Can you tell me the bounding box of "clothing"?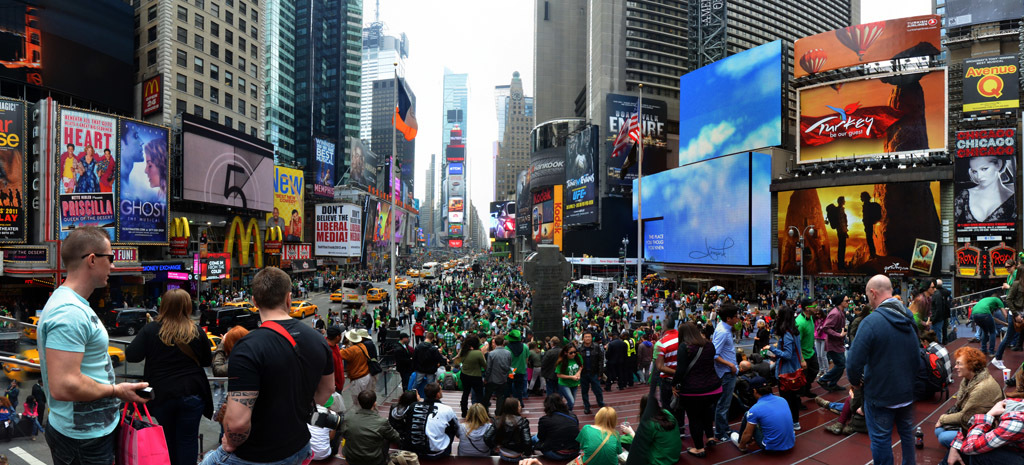
pyautogui.locateOnScreen(924, 341, 951, 388).
